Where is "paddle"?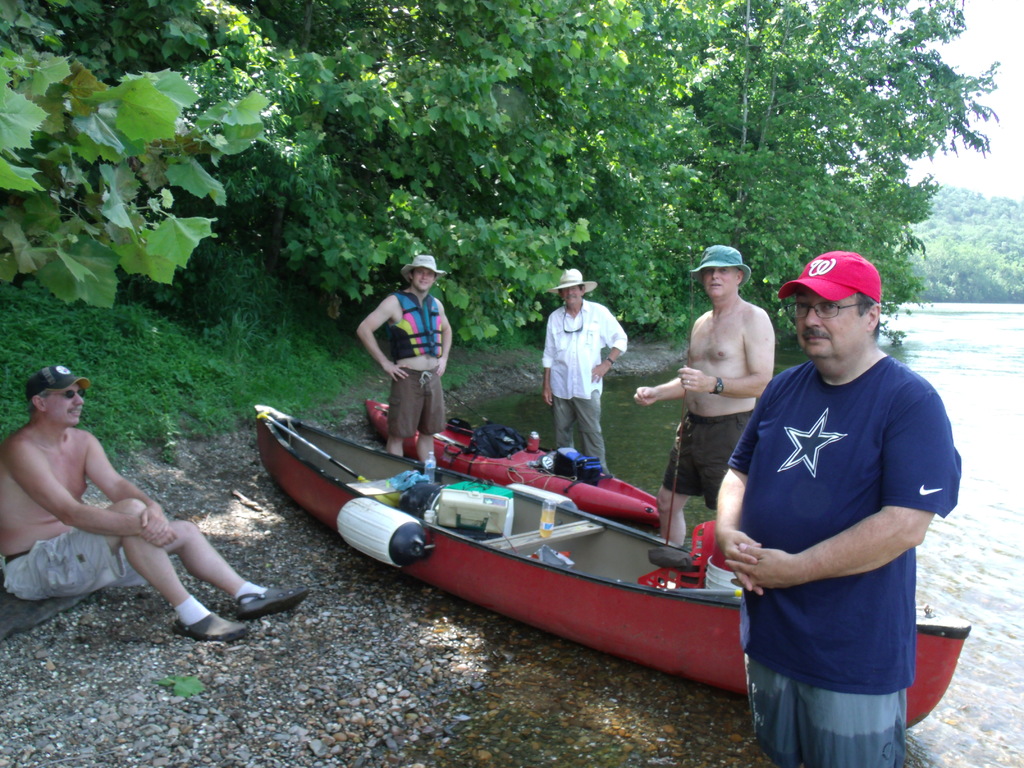
box=[375, 404, 465, 451].
